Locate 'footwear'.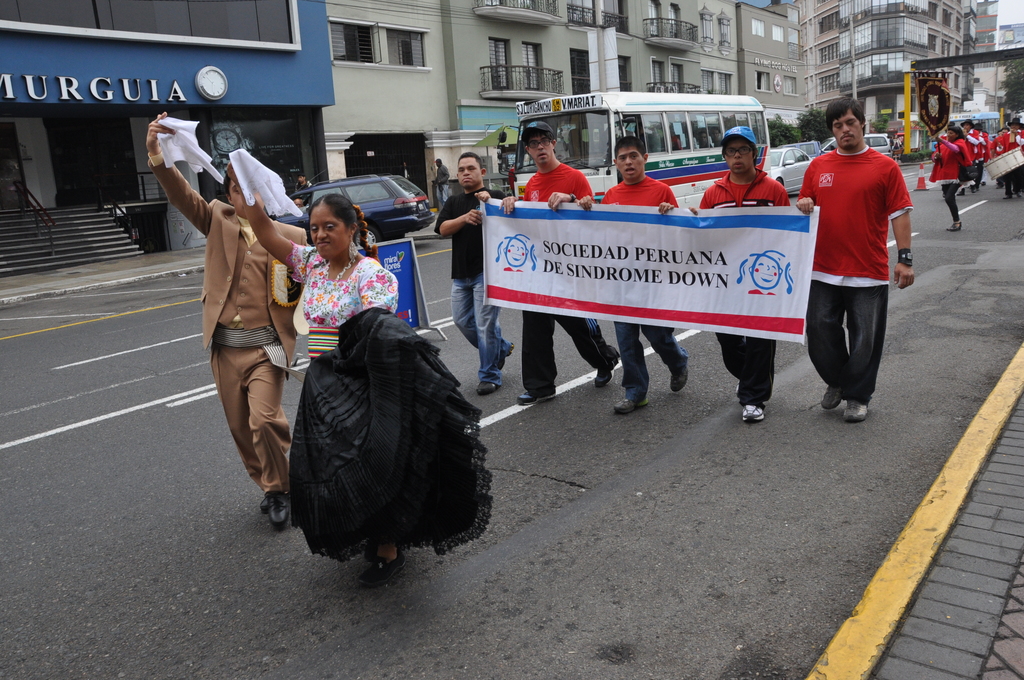
Bounding box: detection(669, 356, 691, 393).
